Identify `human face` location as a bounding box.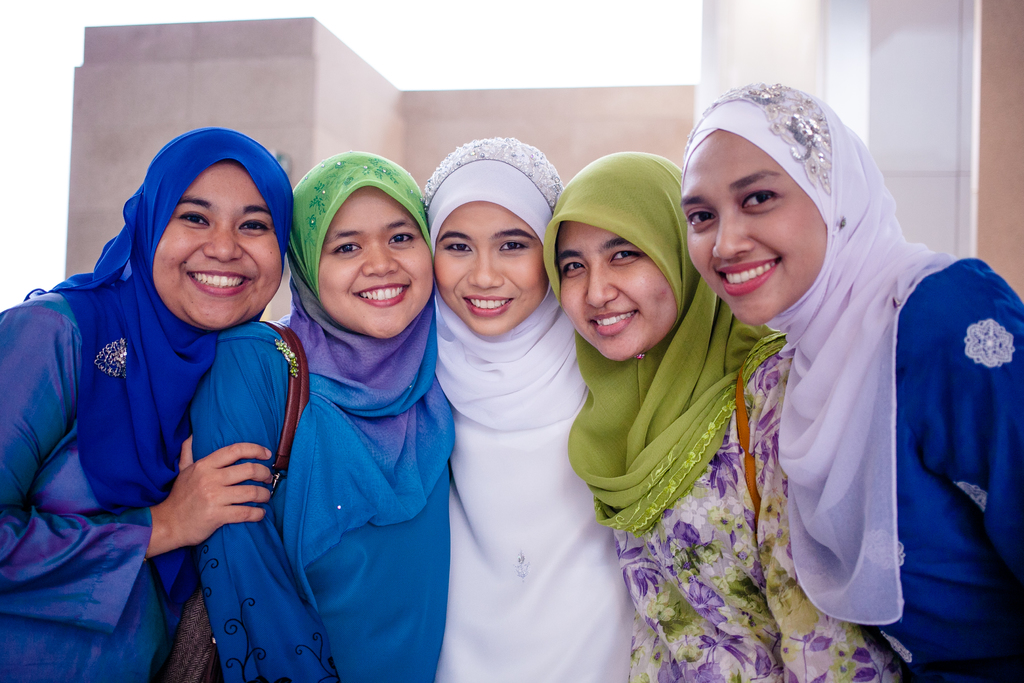
563 223 685 370.
